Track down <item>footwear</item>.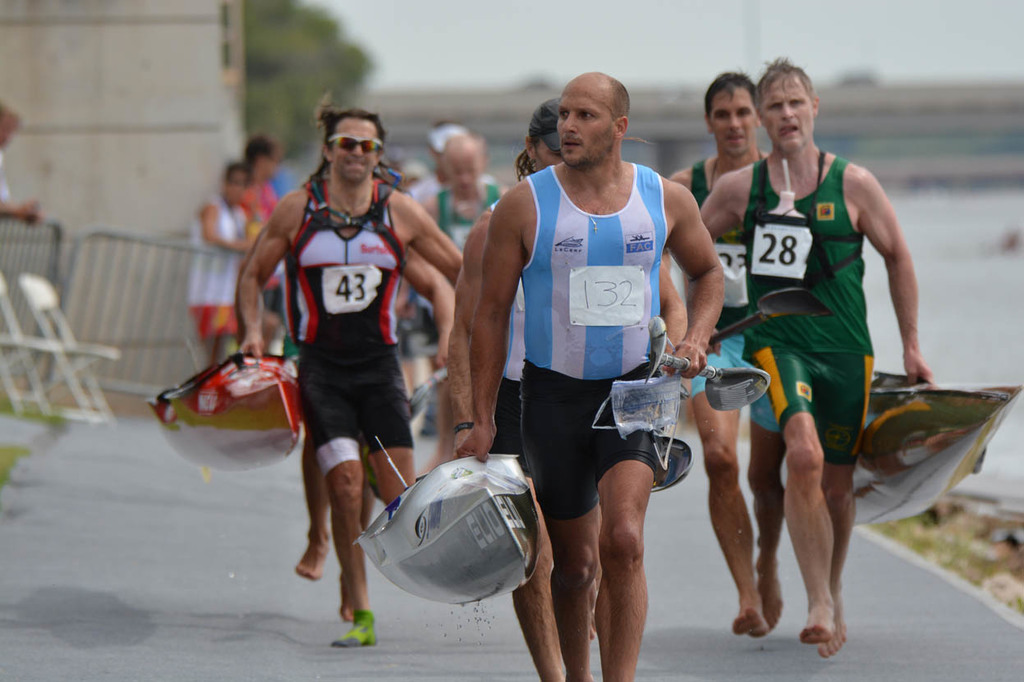
Tracked to crop(329, 602, 380, 648).
